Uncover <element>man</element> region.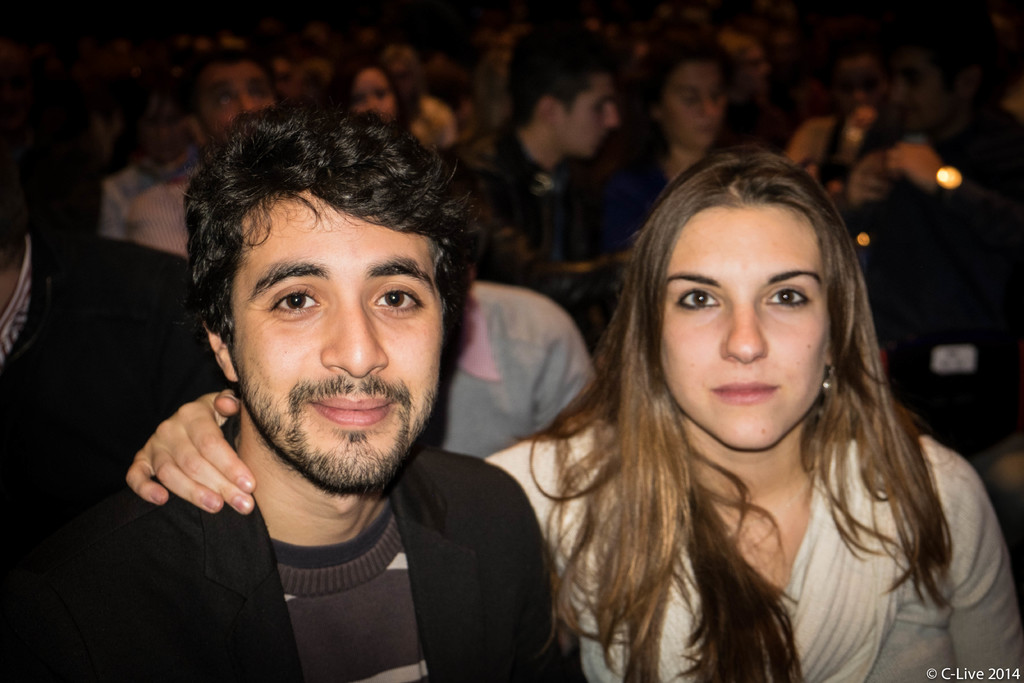
Uncovered: [x1=67, y1=92, x2=613, y2=668].
